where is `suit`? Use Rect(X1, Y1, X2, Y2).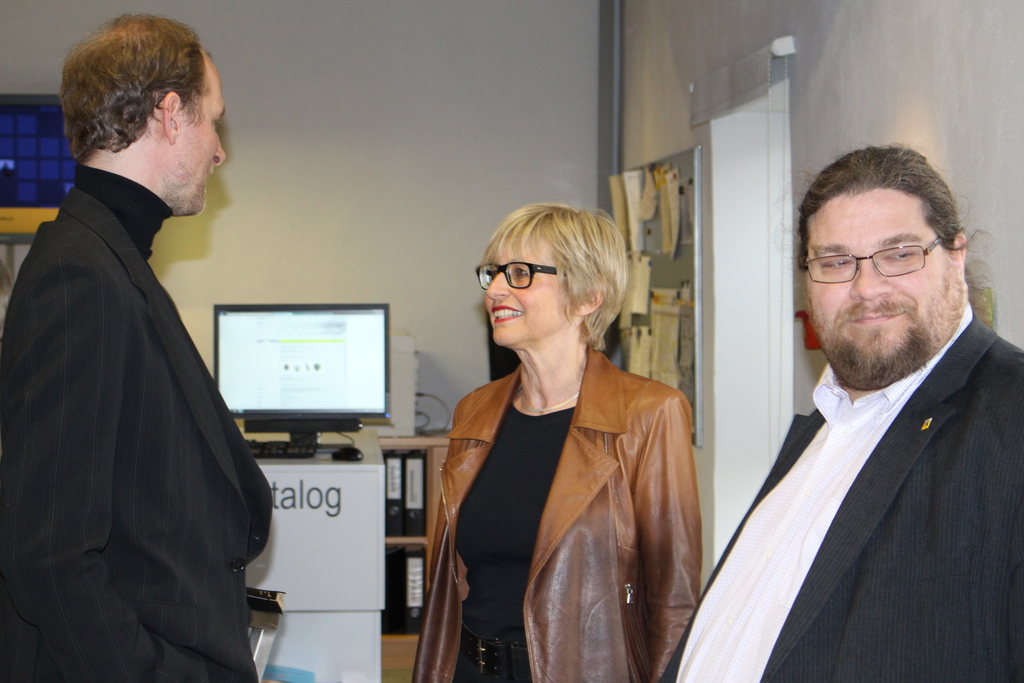
Rect(0, 188, 270, 682).
